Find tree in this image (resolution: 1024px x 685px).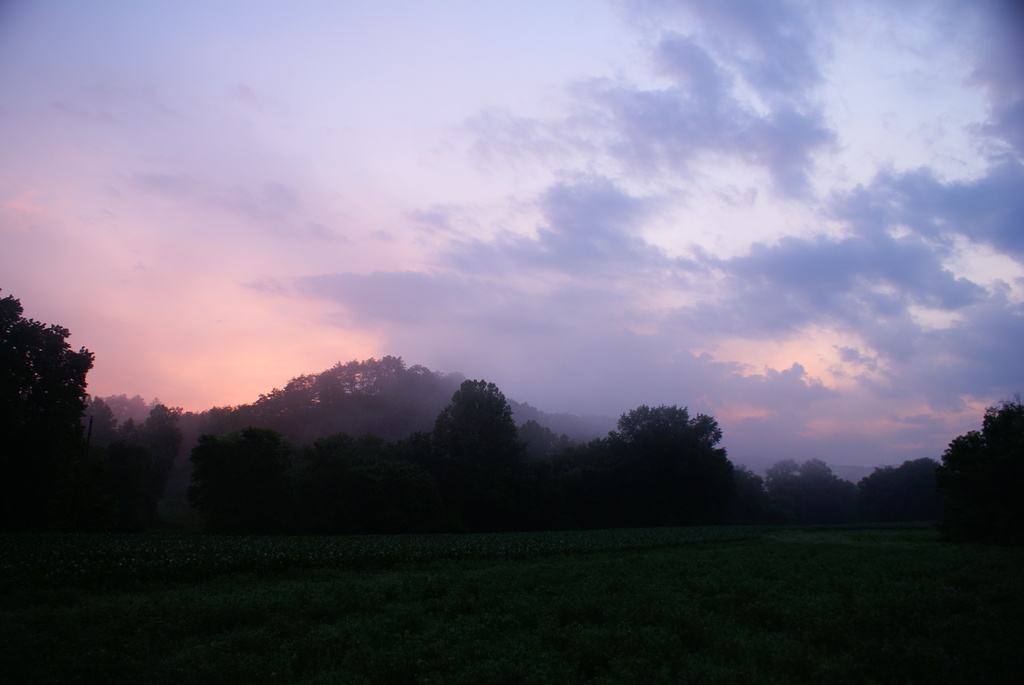
(427,373,518,530).
